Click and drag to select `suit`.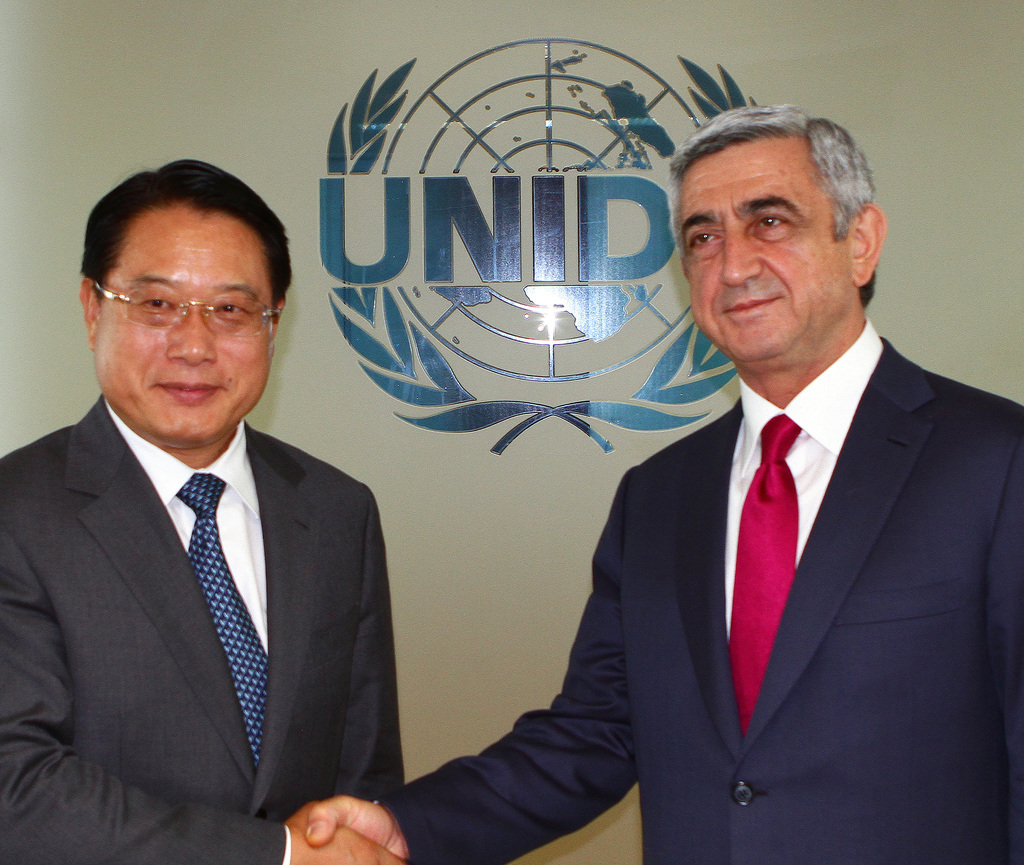
Selection: Rect(10, 286, 419, 849).
